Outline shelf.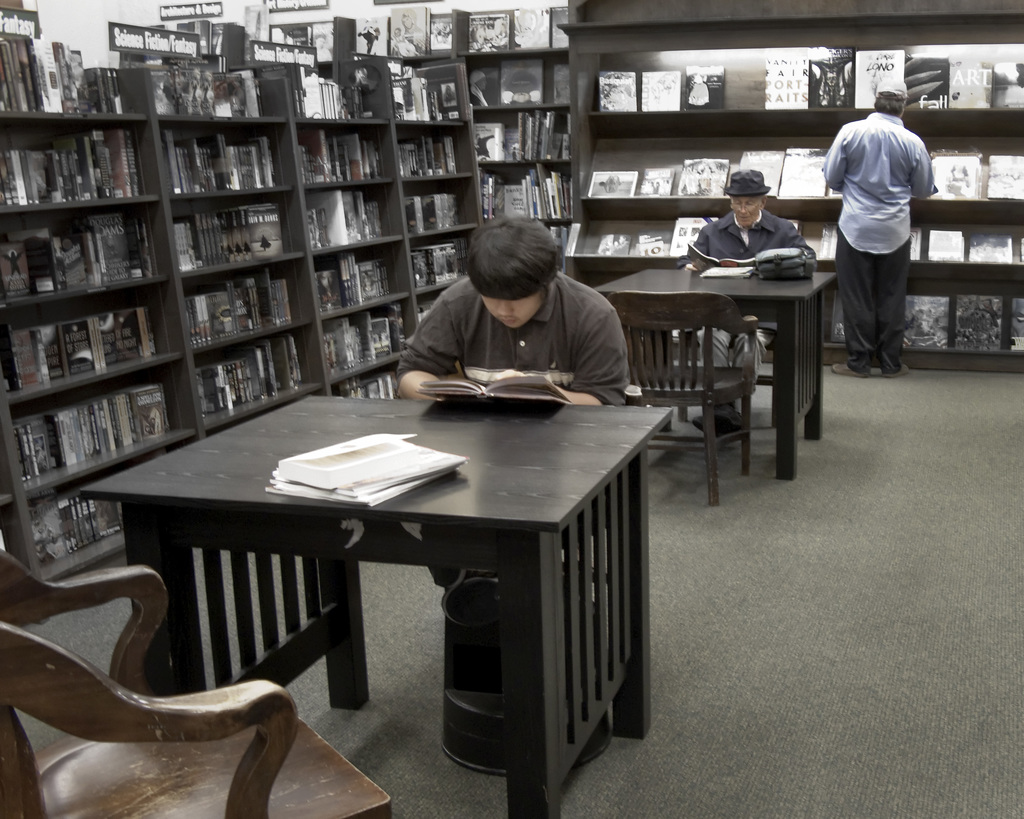
Outline: bbox=(308, 184, 413, 256).
